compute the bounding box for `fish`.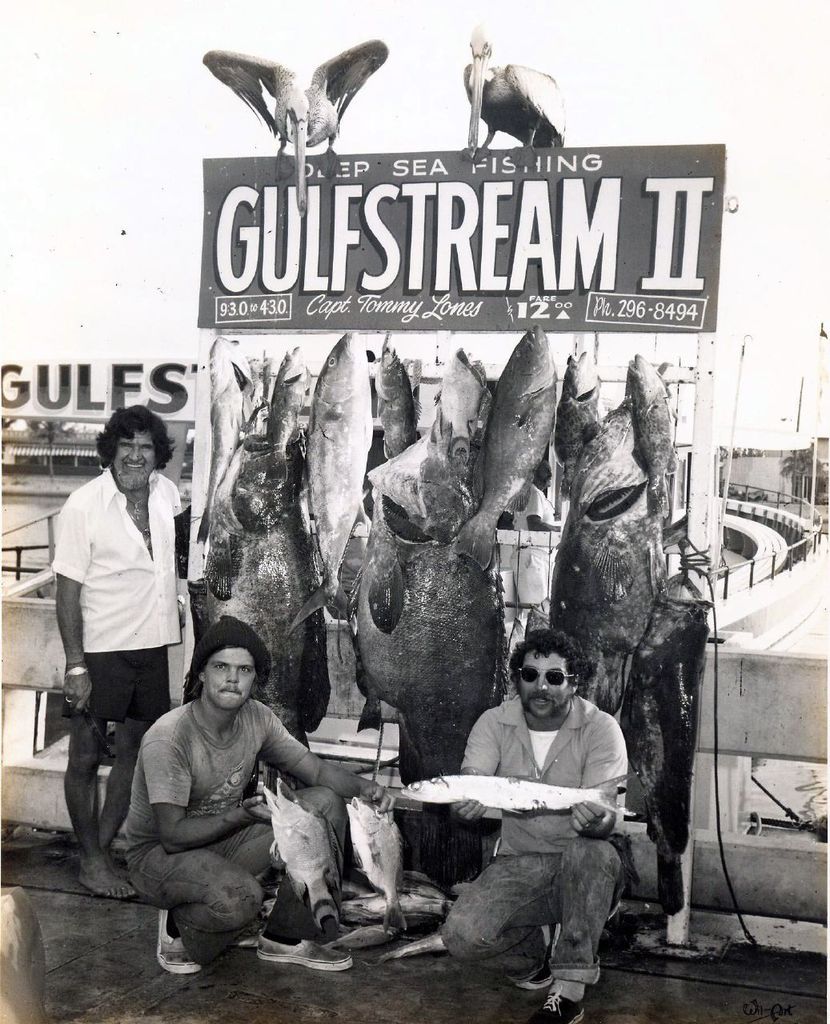
{"left": 257, "top": 896, "right": 276, "bottom": 918}.
